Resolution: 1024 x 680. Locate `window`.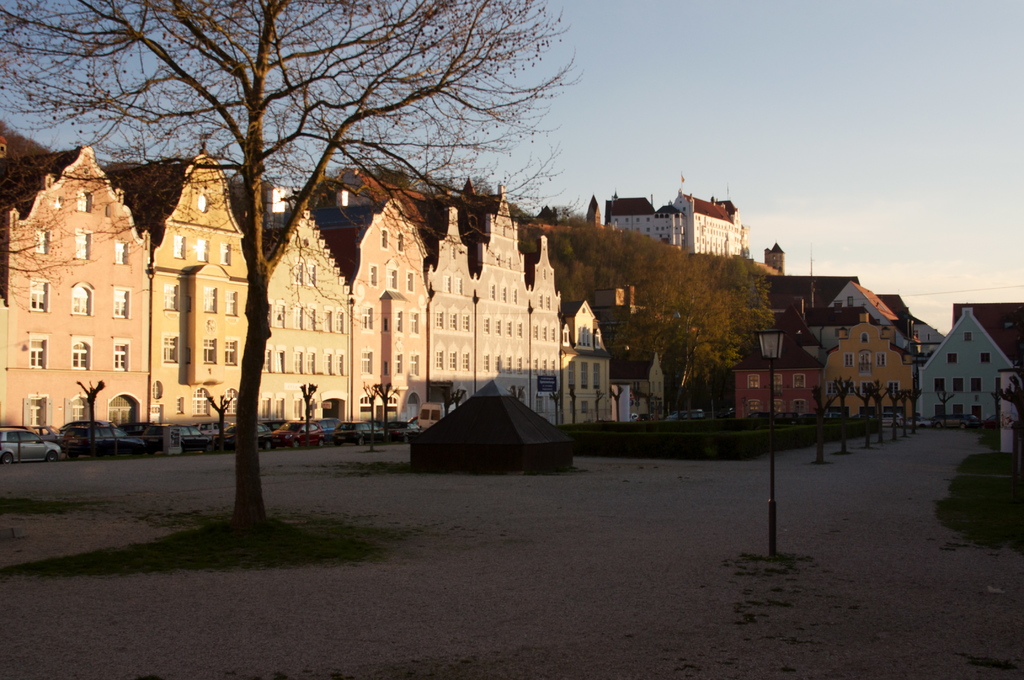
pyautogui.locateOnScreen(509, 280, 518, 304).
